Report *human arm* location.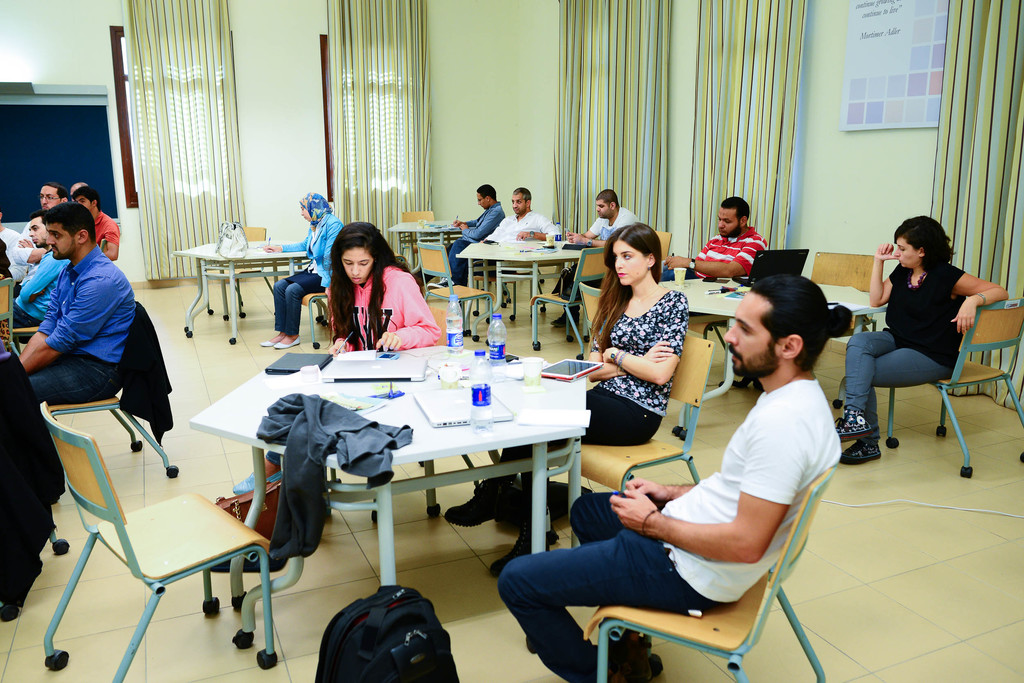
Report: 947:259:1014:335.
